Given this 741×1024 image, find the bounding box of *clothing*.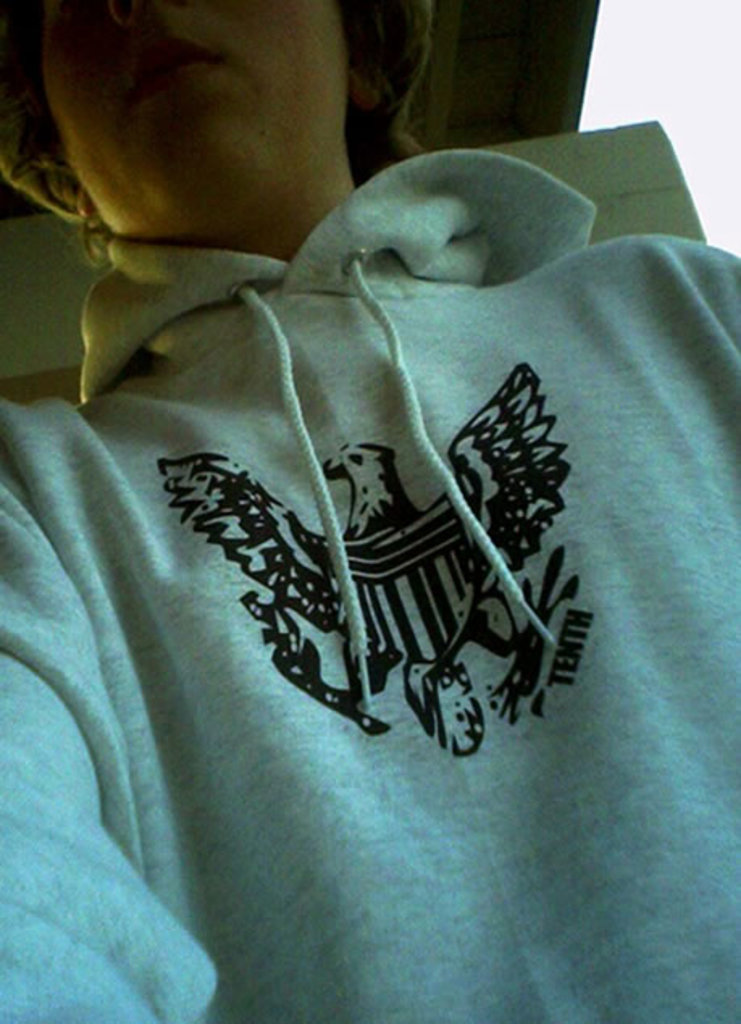
detection(0, 153, 739, 1022).
